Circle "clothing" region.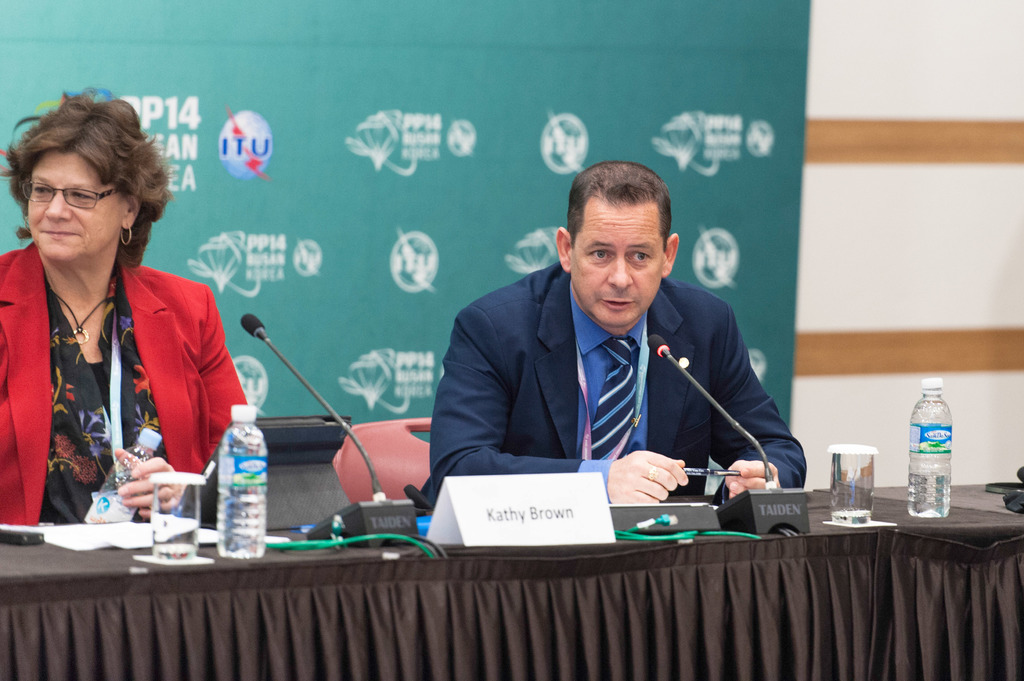
Region: x1=0 y1=240 x2=257 y2=530.
